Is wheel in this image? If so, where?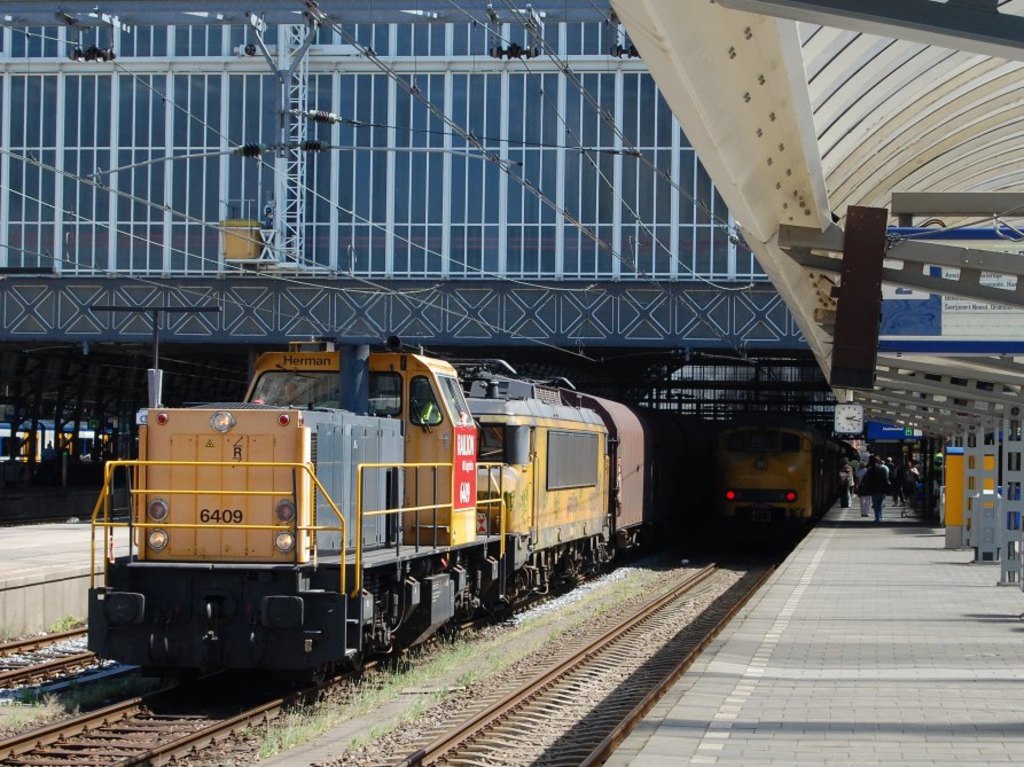
Yes, at Rect(343, 657, 364, 675).
